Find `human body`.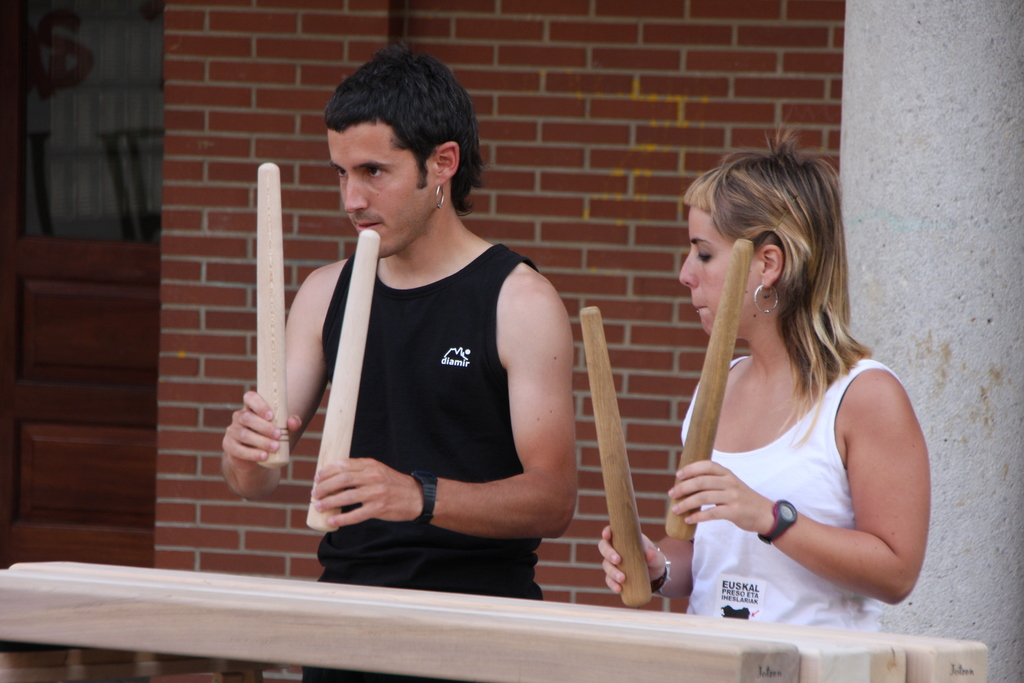
(213, 37, 588, 682).
